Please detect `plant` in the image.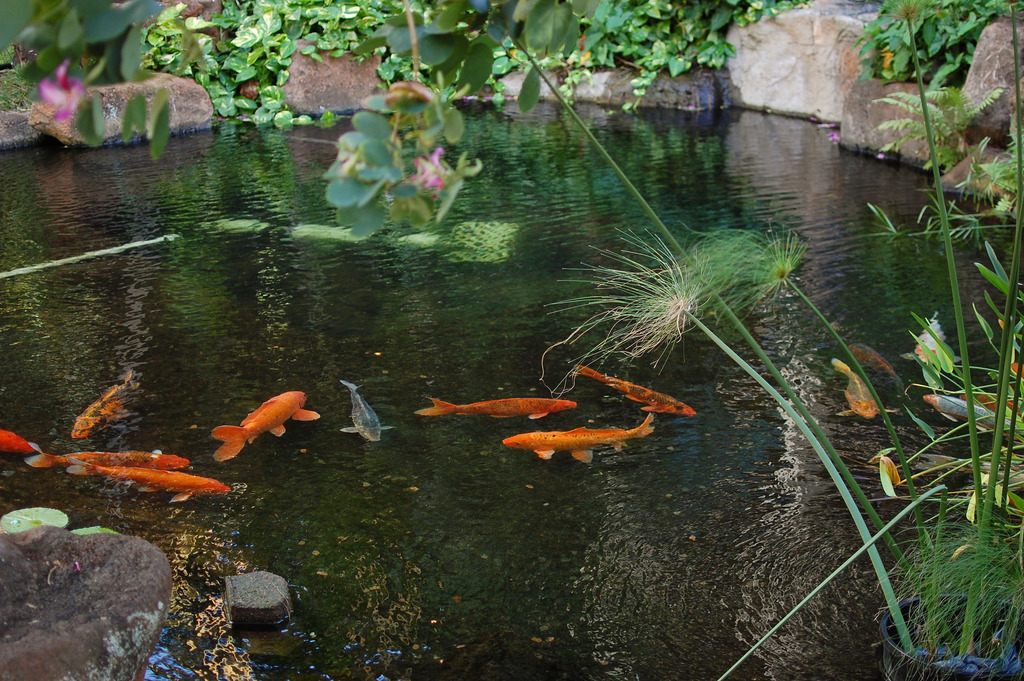
(141, 0, 797, 138).
